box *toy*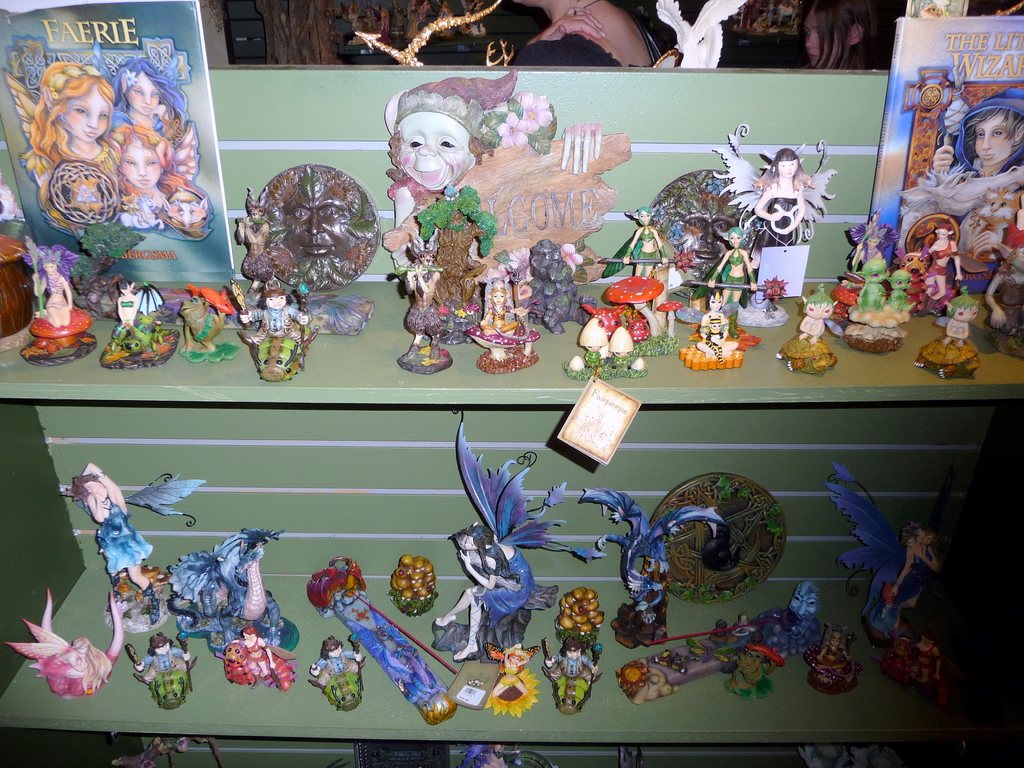
<box>820,463,947,653</box>
